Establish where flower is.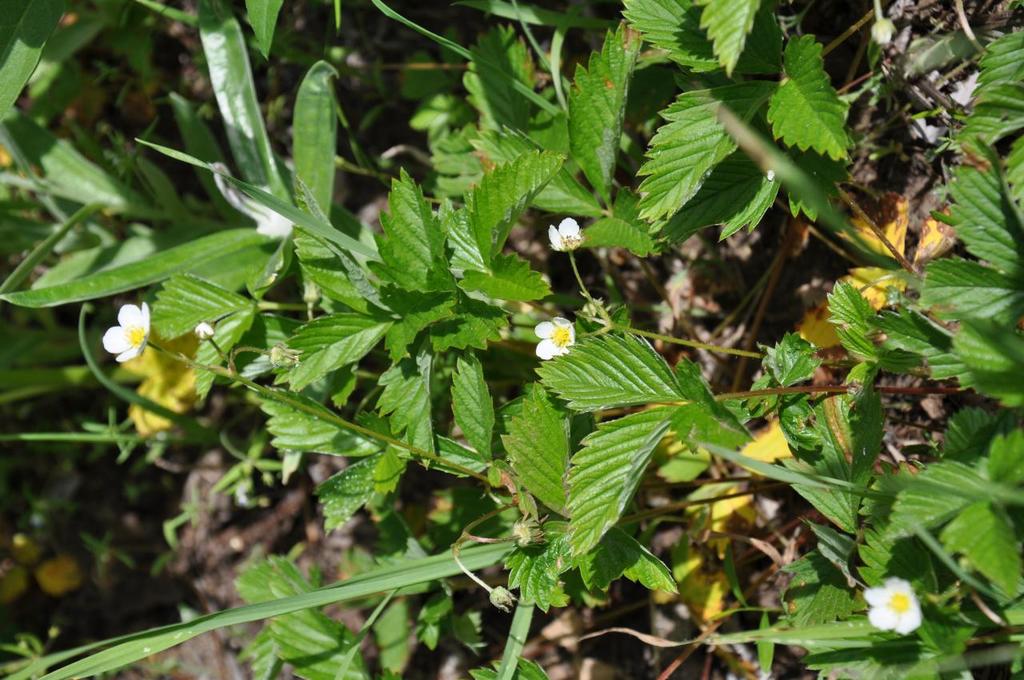
Established at detection(102, 298, 150, 358).
